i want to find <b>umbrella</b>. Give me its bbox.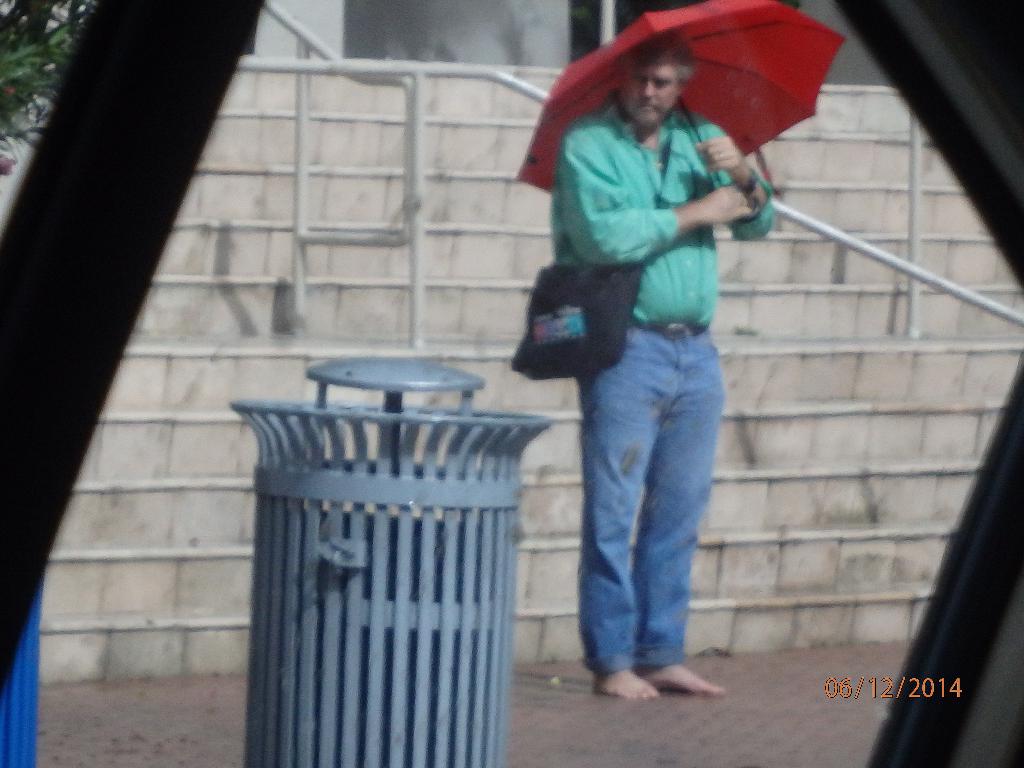
select_region(512, 0, 845, 227).
